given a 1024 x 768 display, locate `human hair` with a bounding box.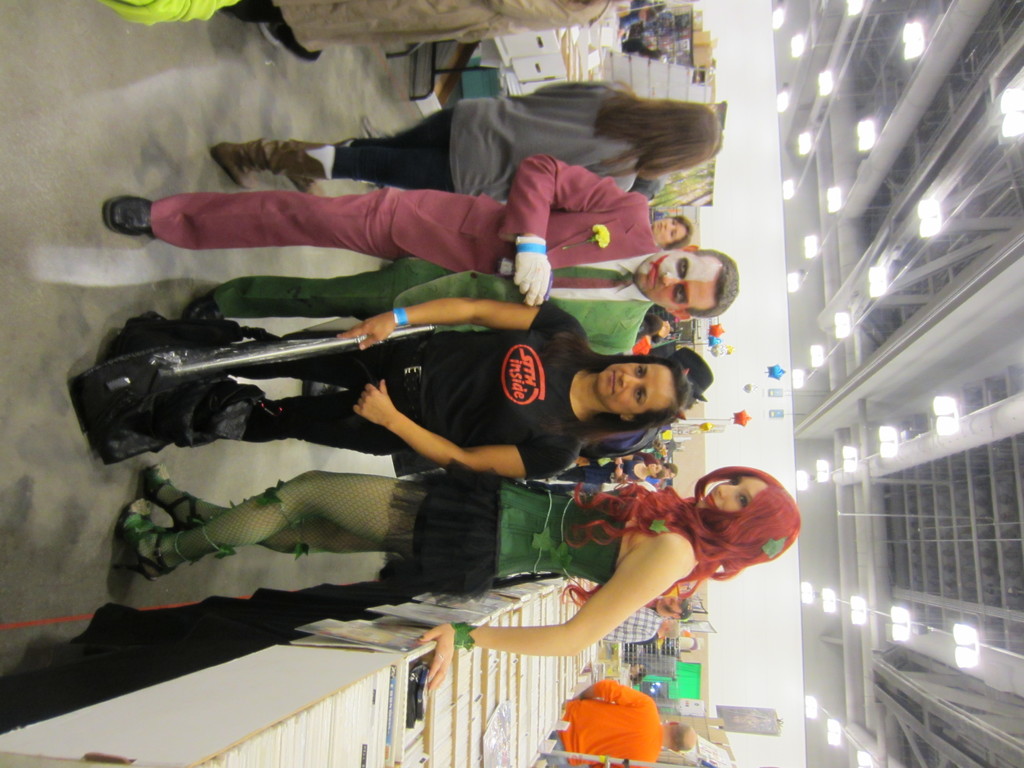
Located: bbox=(675, 245, 737, 321).
